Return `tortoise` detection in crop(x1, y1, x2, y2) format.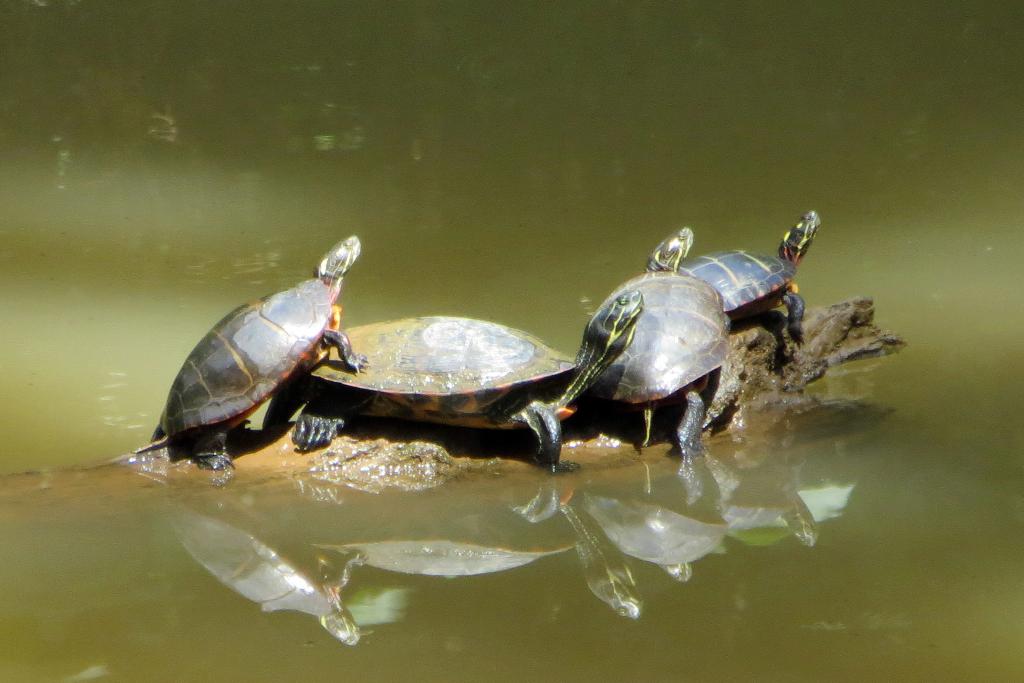
crop(680, 208, 820, 346).
